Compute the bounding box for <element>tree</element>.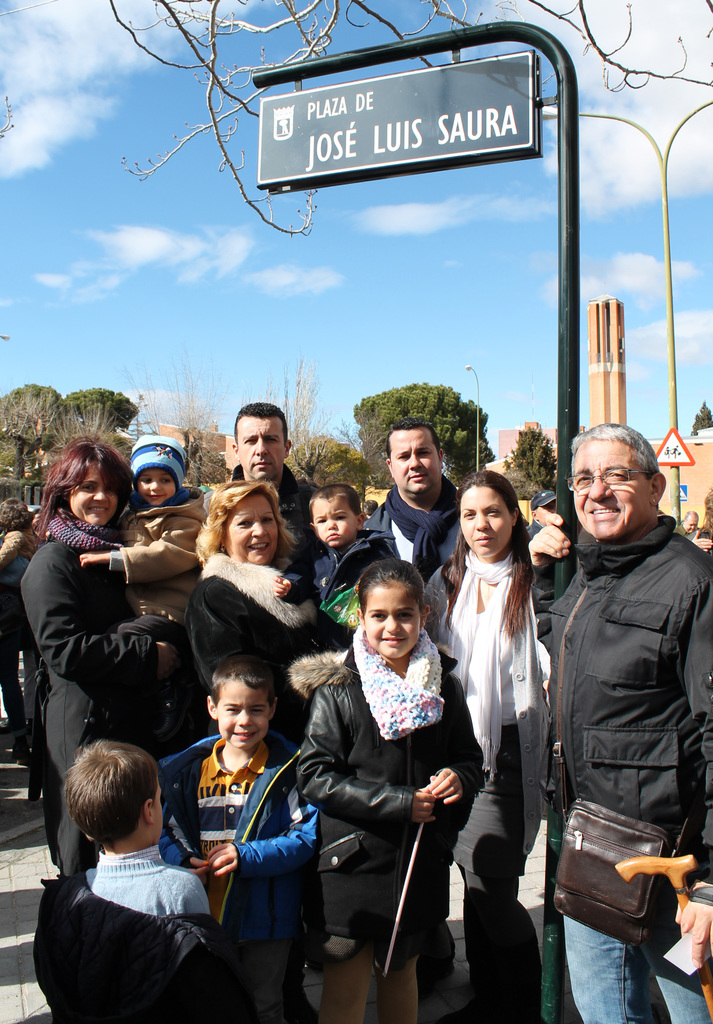
bbox=(678, 401, 712, 445).
